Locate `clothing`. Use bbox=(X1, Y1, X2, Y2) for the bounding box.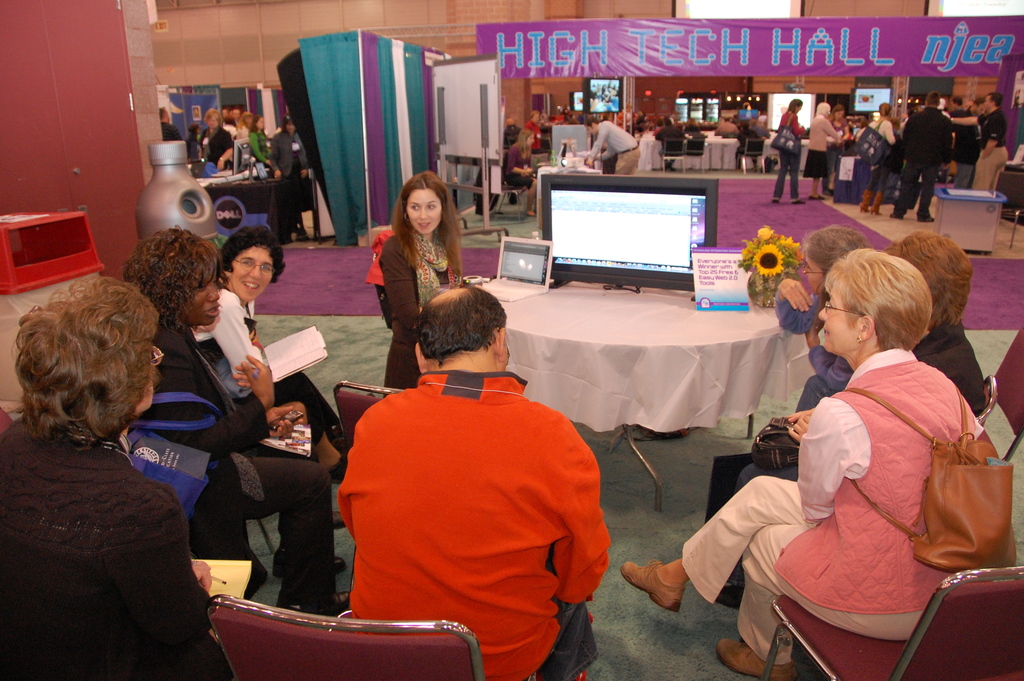
bbox=(0, 418, 241, 680).
